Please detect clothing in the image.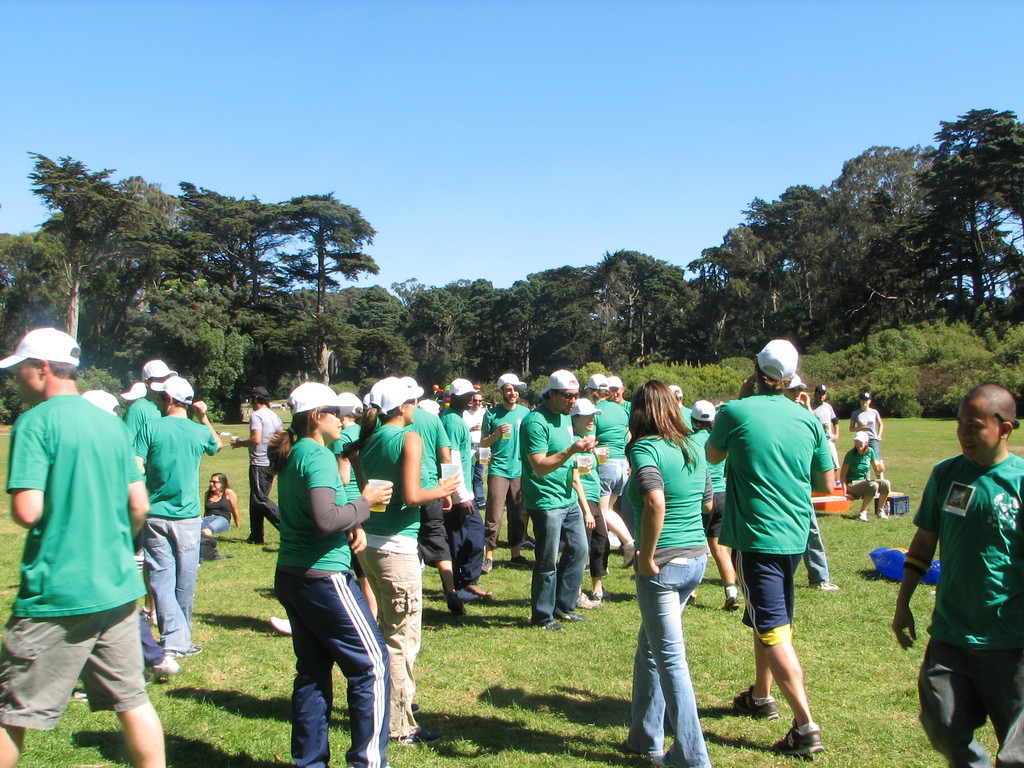
(x1=614, y1=421, x2=716, y2=767).
